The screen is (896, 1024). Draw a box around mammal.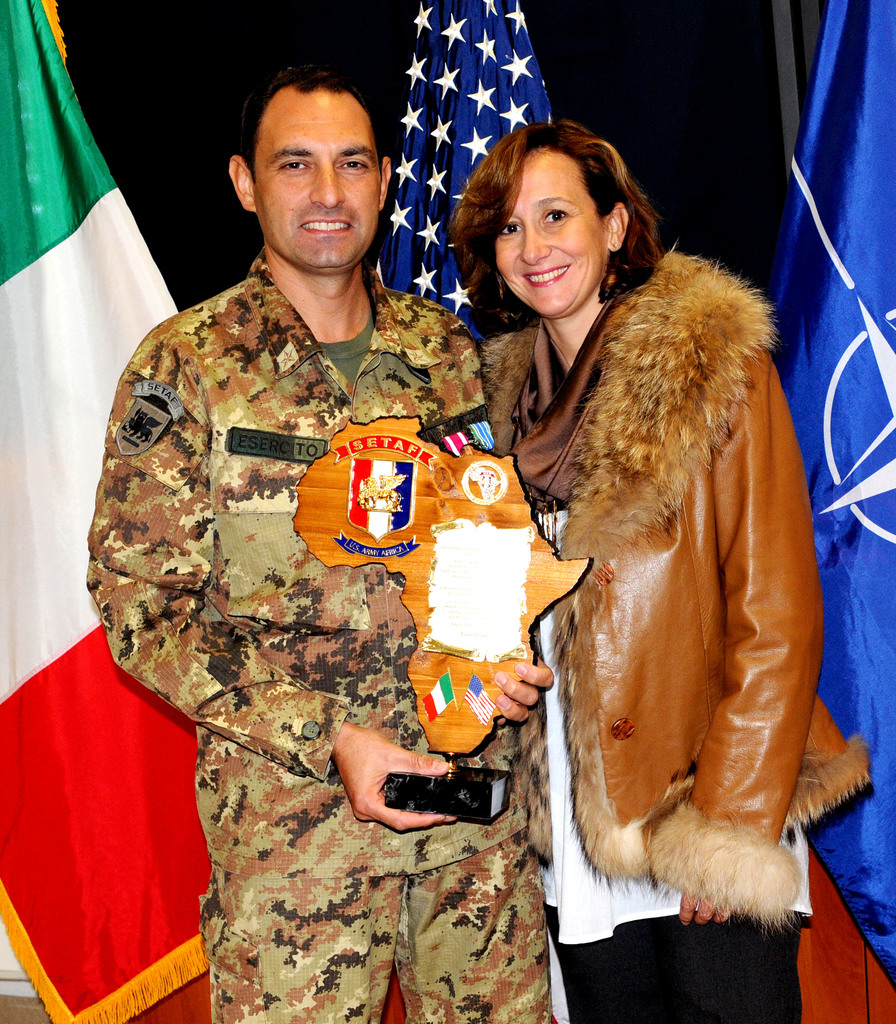
450 138 858 970.
